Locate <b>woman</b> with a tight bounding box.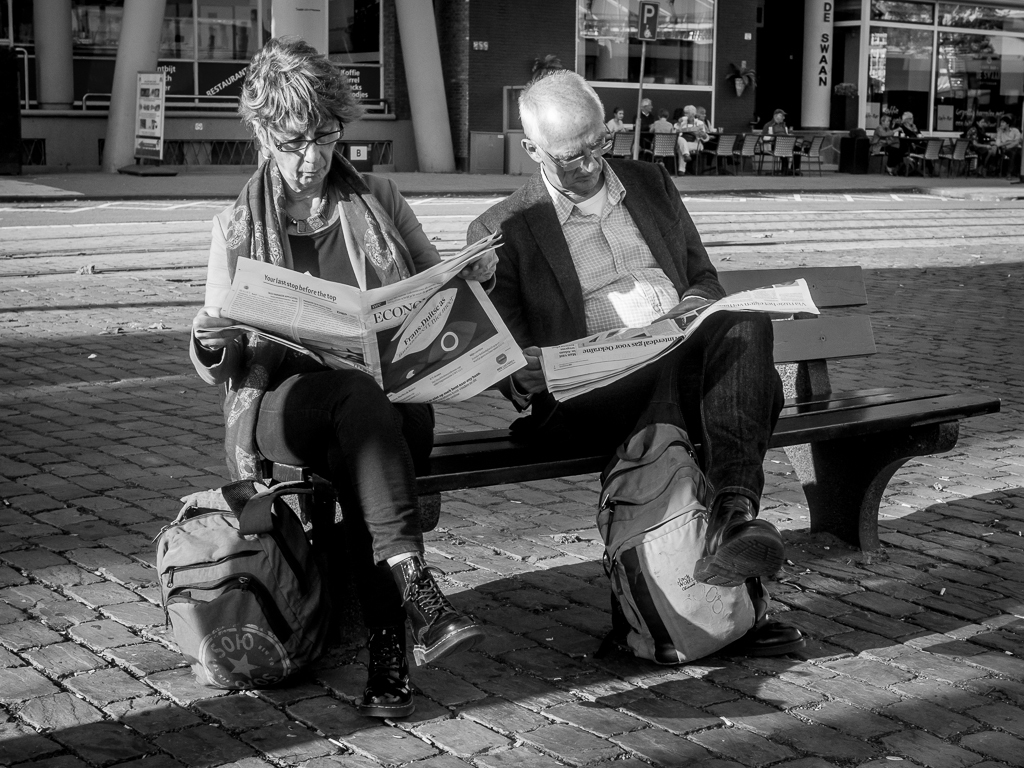
(left=963, top=117, right=991, bottom=169).
